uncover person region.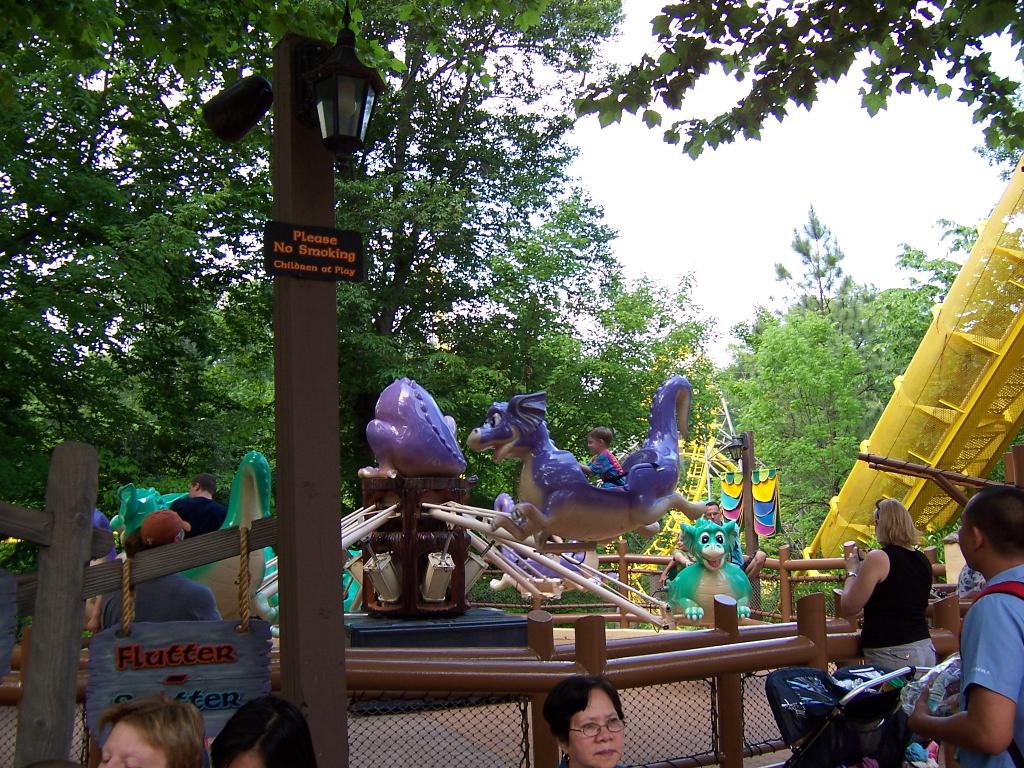
Uncovered: (x1=955, y1=569, x2=980, y2=595).
